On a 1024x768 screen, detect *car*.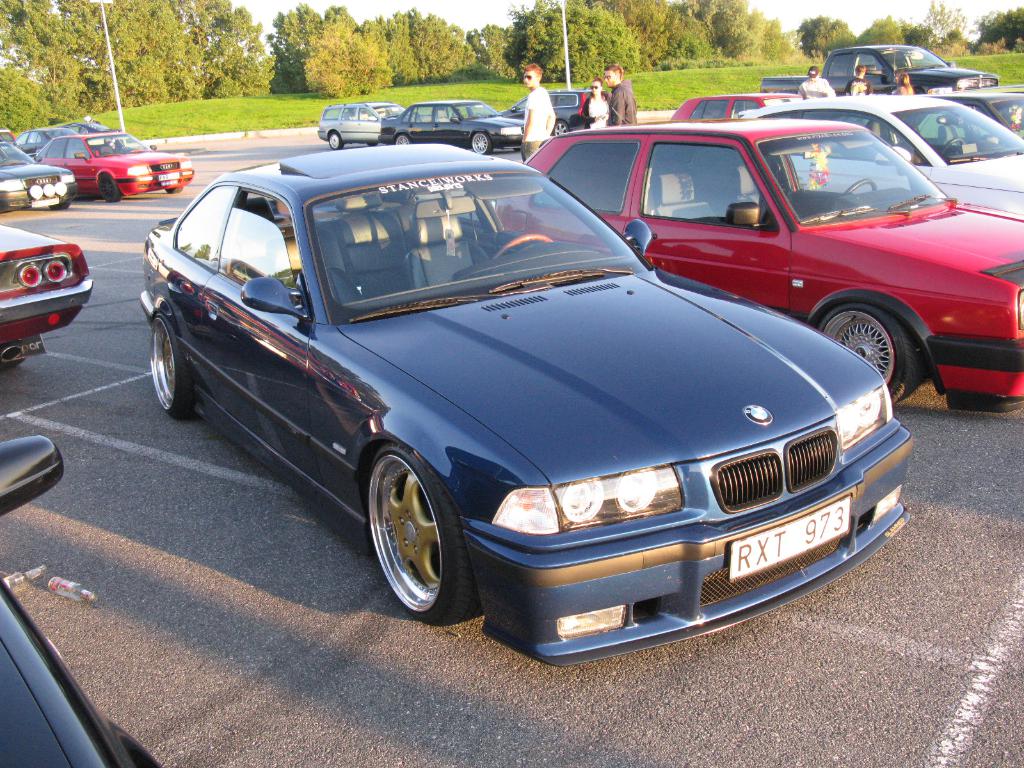
{"left": 0, "top": 434, "right": 163, "bottom": 765}.
